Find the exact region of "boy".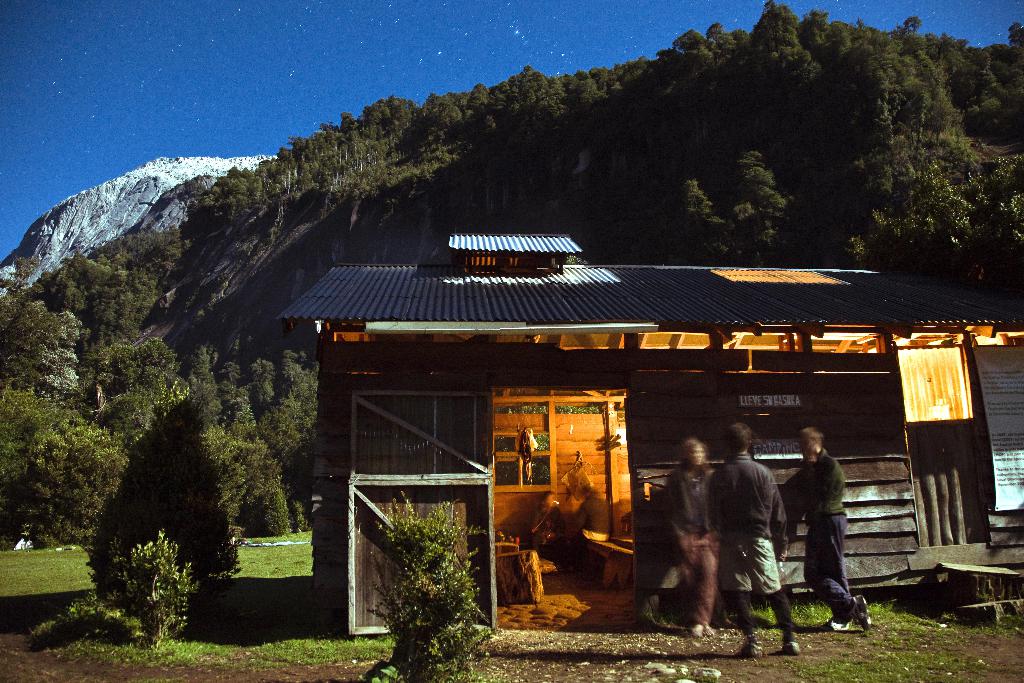
Exact region: bbox=[783, 427, 874, 629].
